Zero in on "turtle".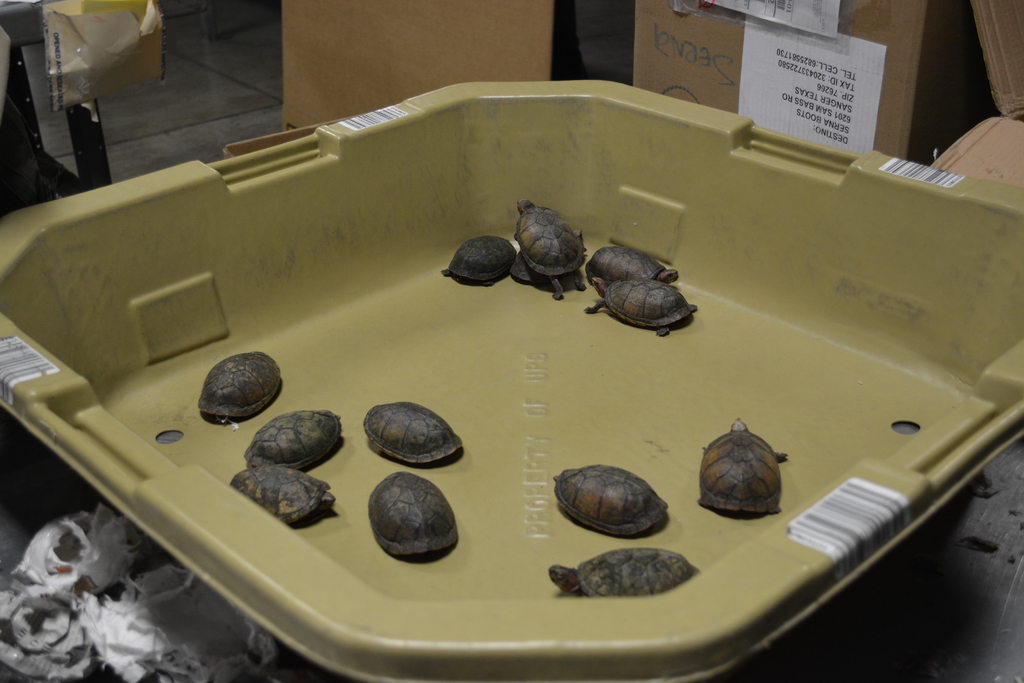
Zeroed in: box=[368, 468, 458, 555].
